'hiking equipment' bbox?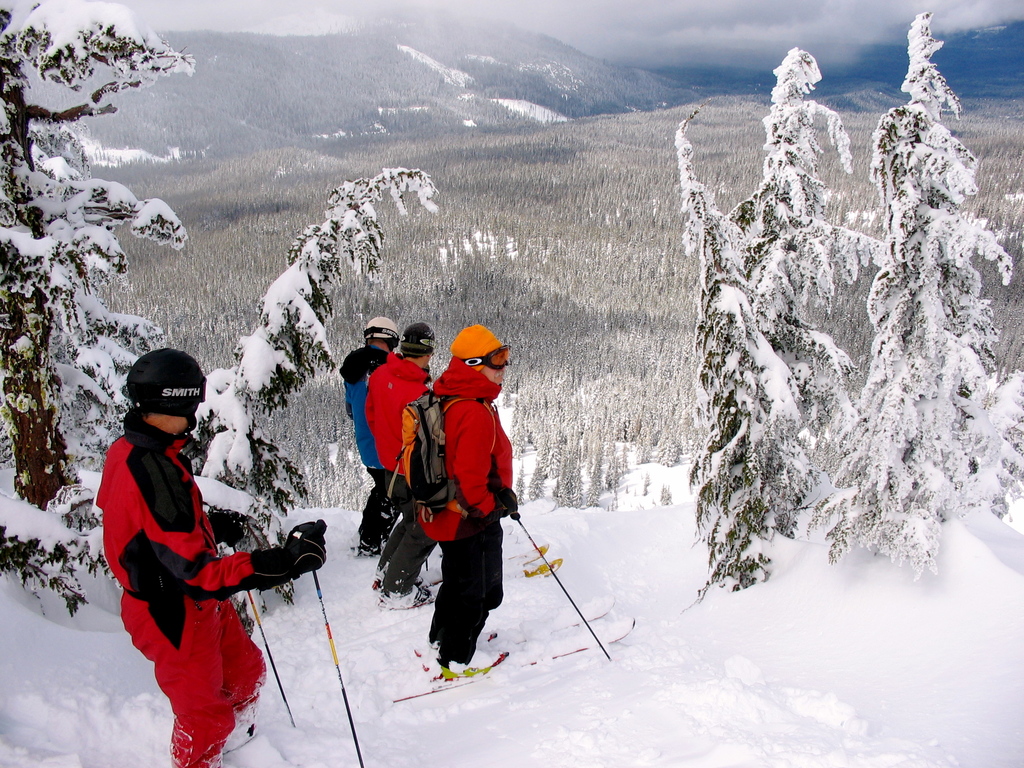
Rect(227, 538, 296, 729)
